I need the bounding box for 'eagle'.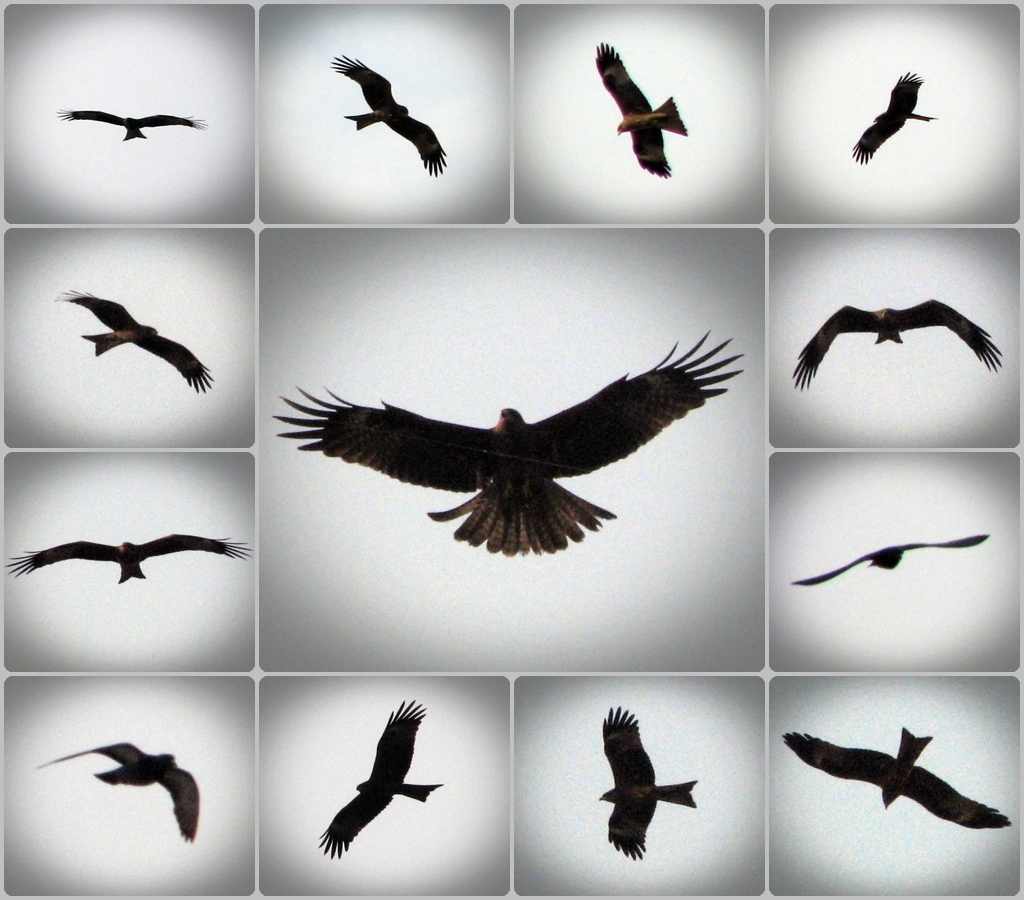
Here it is: [32, 735, 204, 837].
